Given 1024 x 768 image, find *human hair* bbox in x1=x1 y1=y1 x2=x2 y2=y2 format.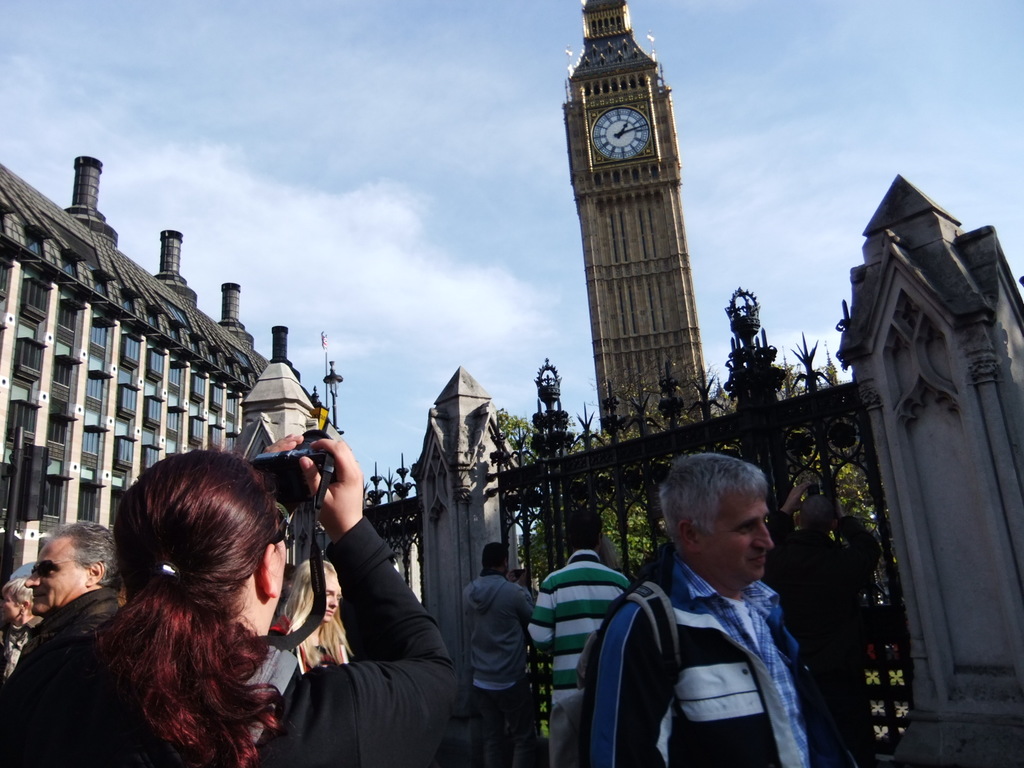
x1=49 y1=520 x2=122 y2=591.
